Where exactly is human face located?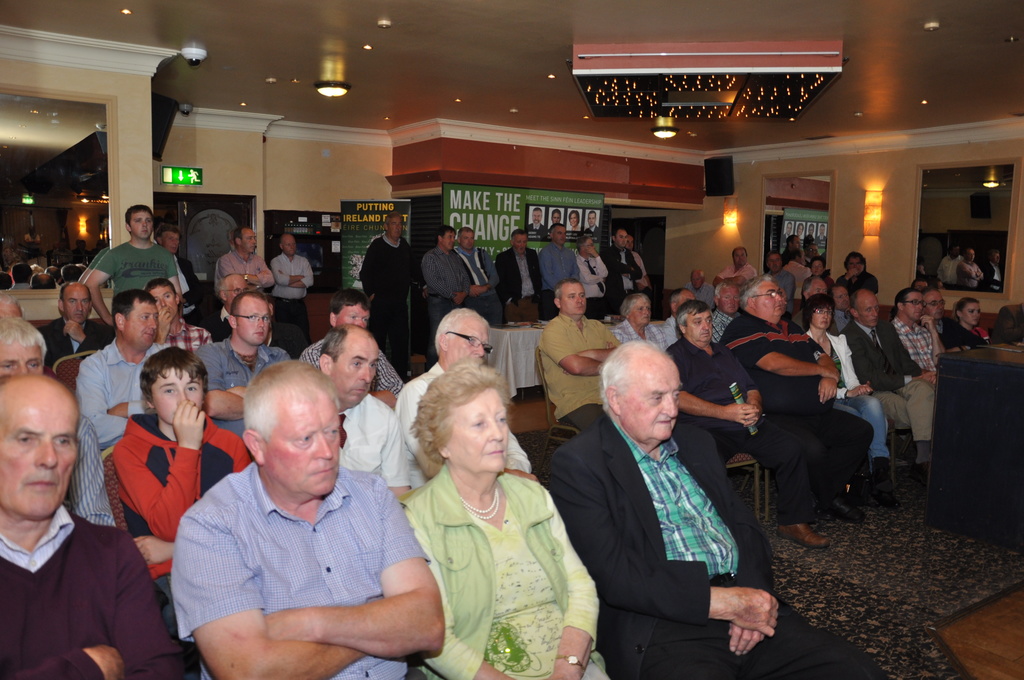
Its bounding box is [left=385, top=213, right=401, bottom=241].
